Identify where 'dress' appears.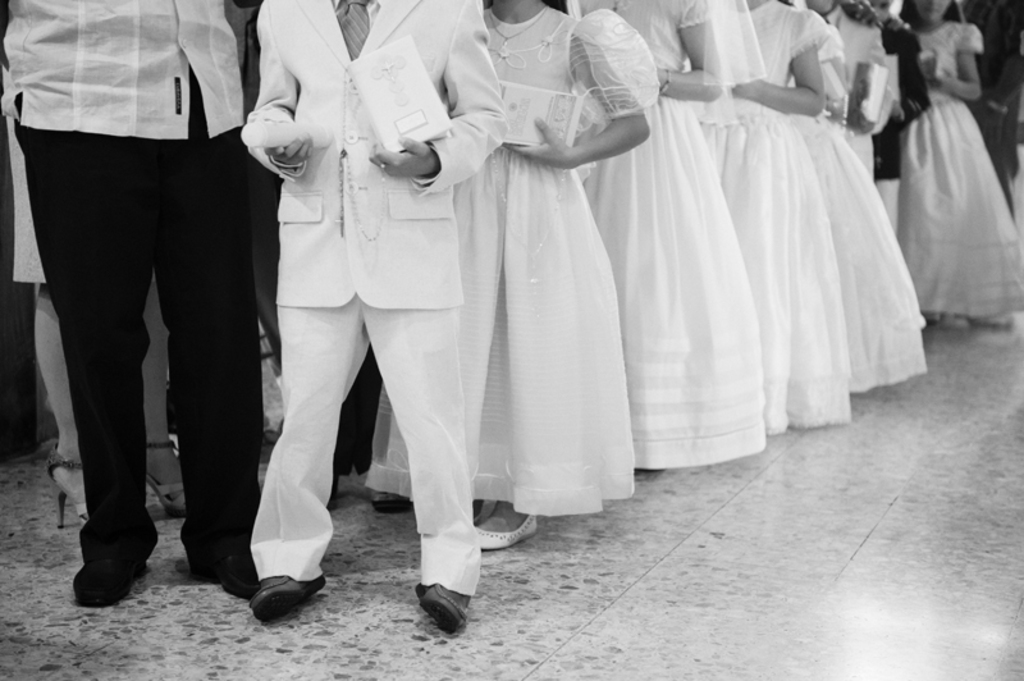
Appears at 360,1,655,522.
